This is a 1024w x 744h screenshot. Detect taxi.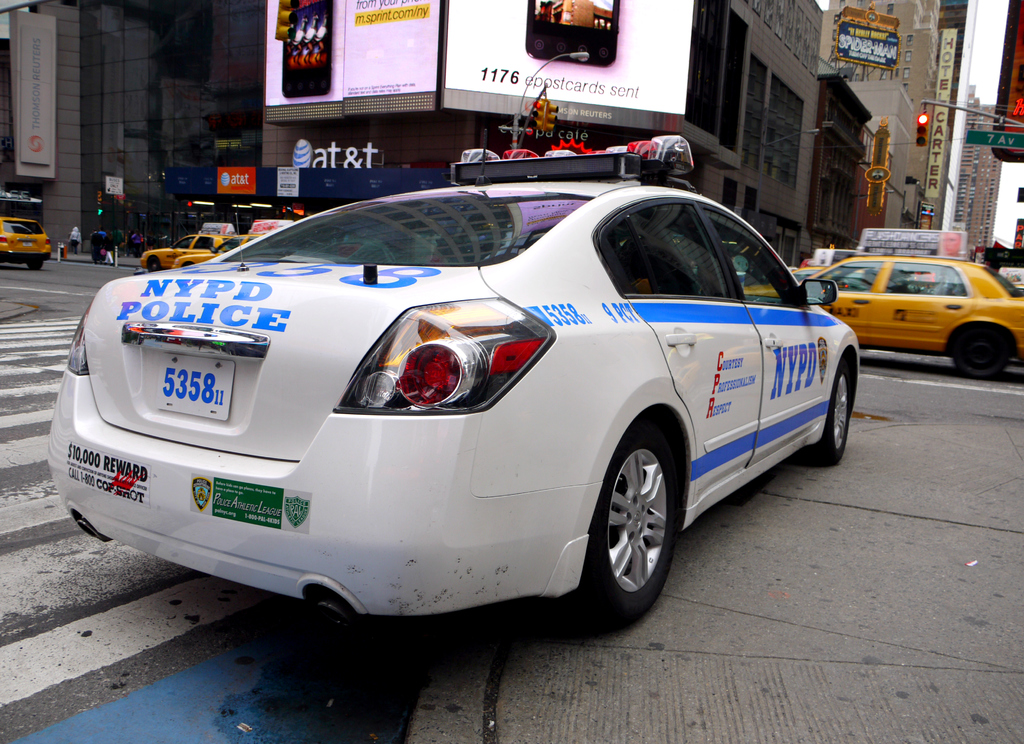
Rect(817, 240, 1018, 369).
